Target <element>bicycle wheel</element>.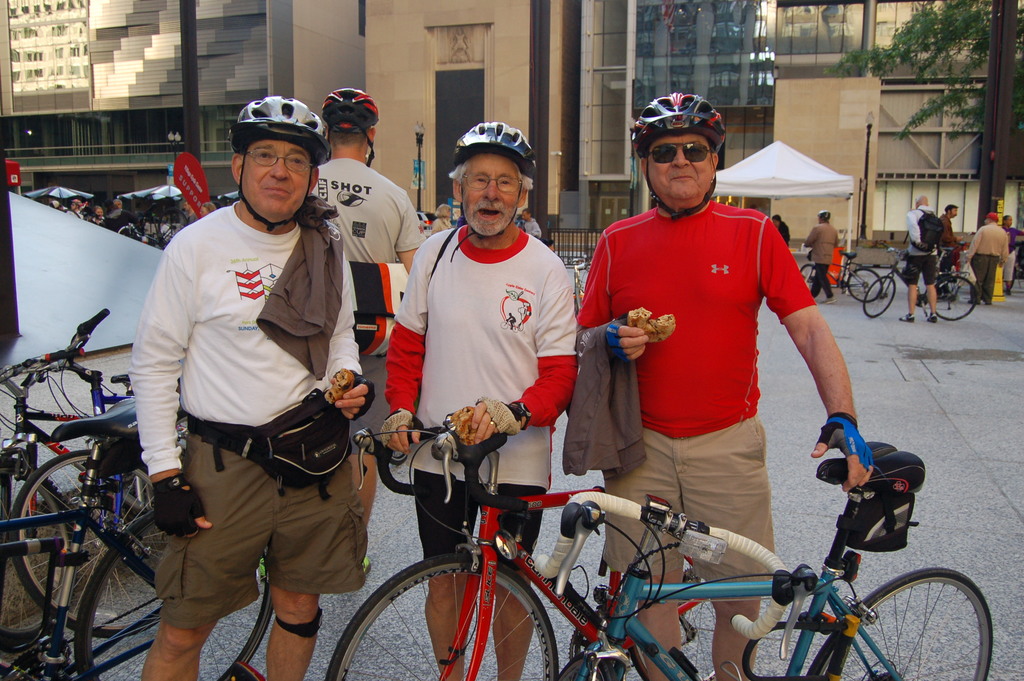
Target region: 0,455,82,659.
